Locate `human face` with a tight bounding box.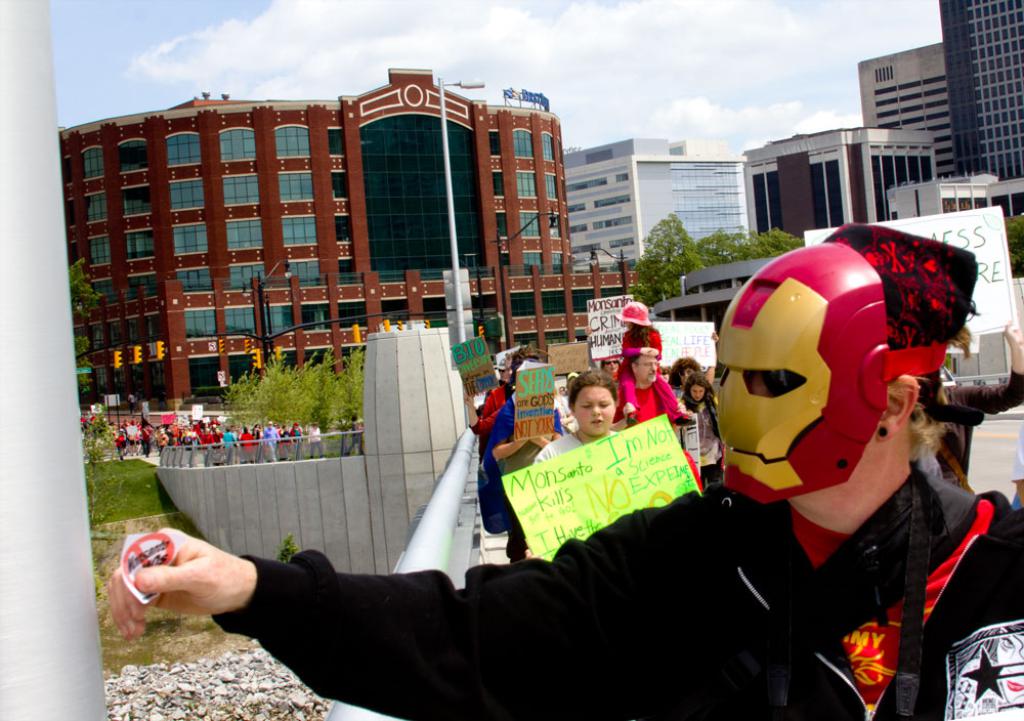
<bbox>678, 369, 693, 385</bbox>.
